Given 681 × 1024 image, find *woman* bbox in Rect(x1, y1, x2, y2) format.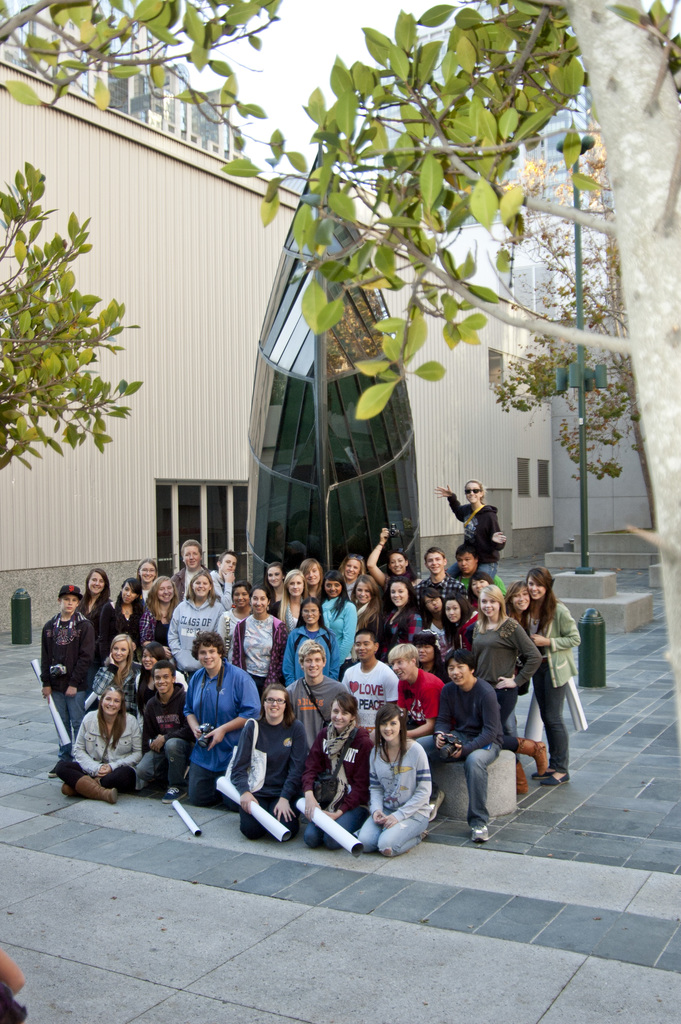
Rect(302, 698, 366, 844).
